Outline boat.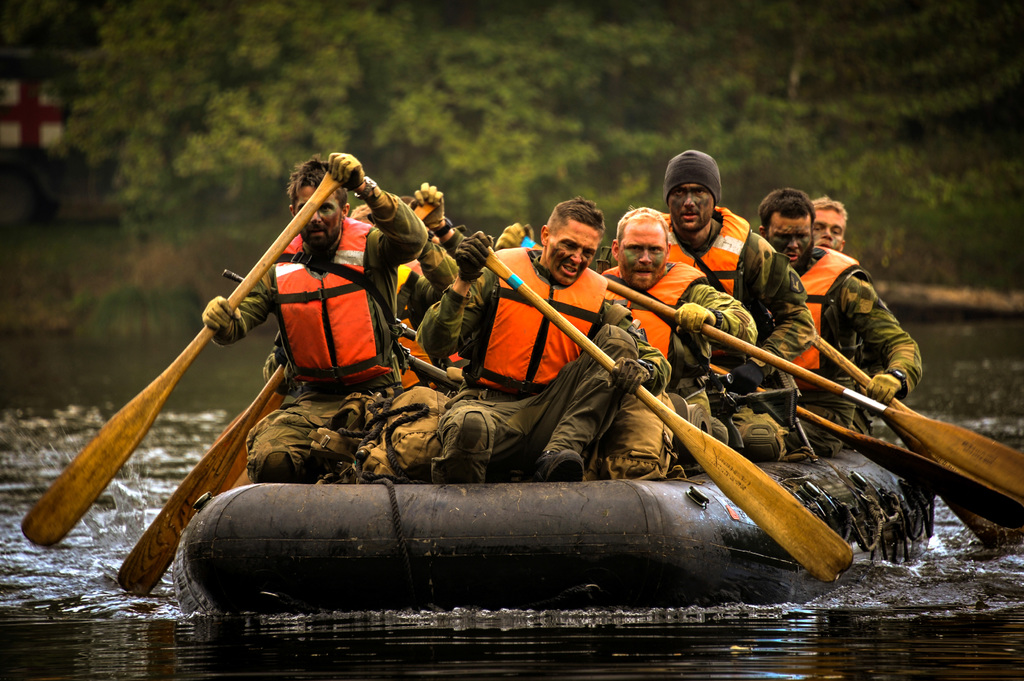
Outline: pyautogui.locateOnScreen(97, 282, 916, 618).
